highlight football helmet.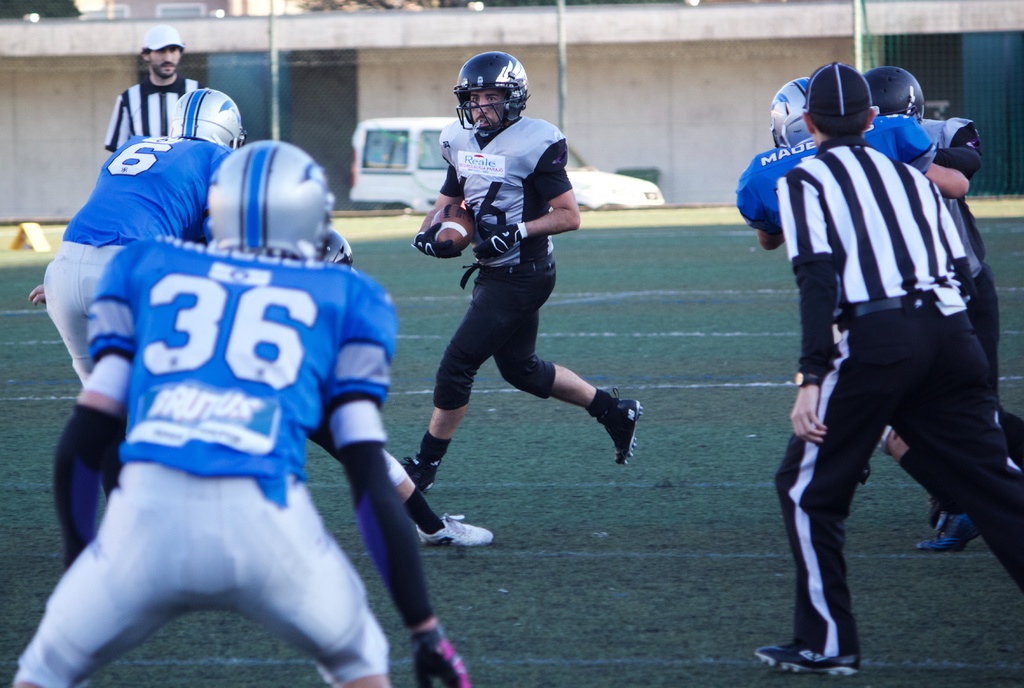
Highlighted region: <region>770, 76, 813, 153</region>.
